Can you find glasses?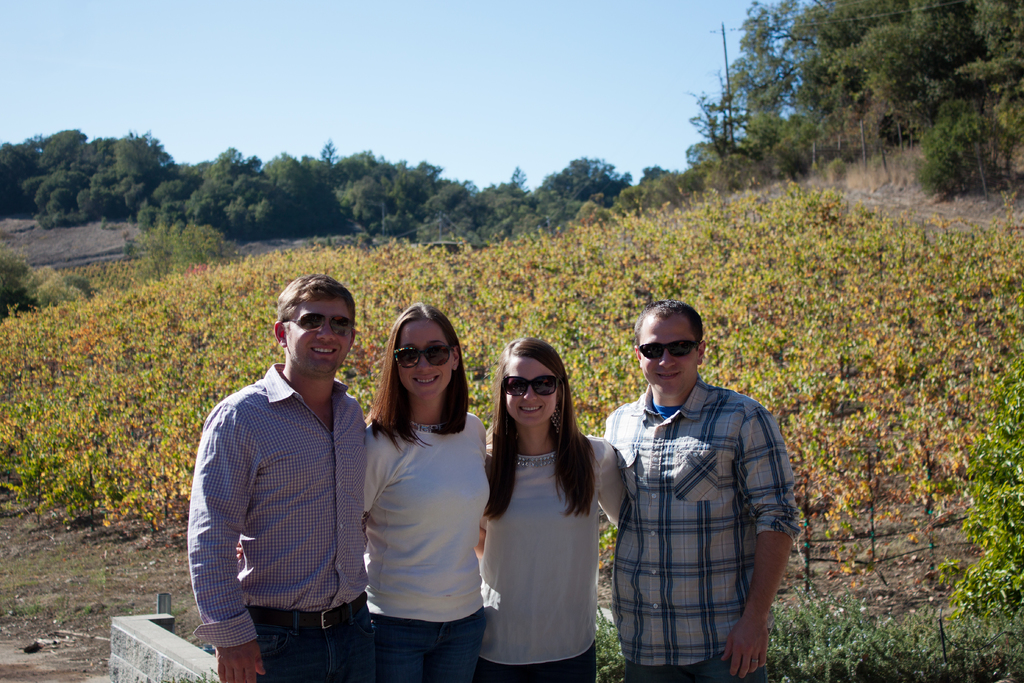
Yes, bounding box: [x1=390, y1=342, x2=462, y2=372].
